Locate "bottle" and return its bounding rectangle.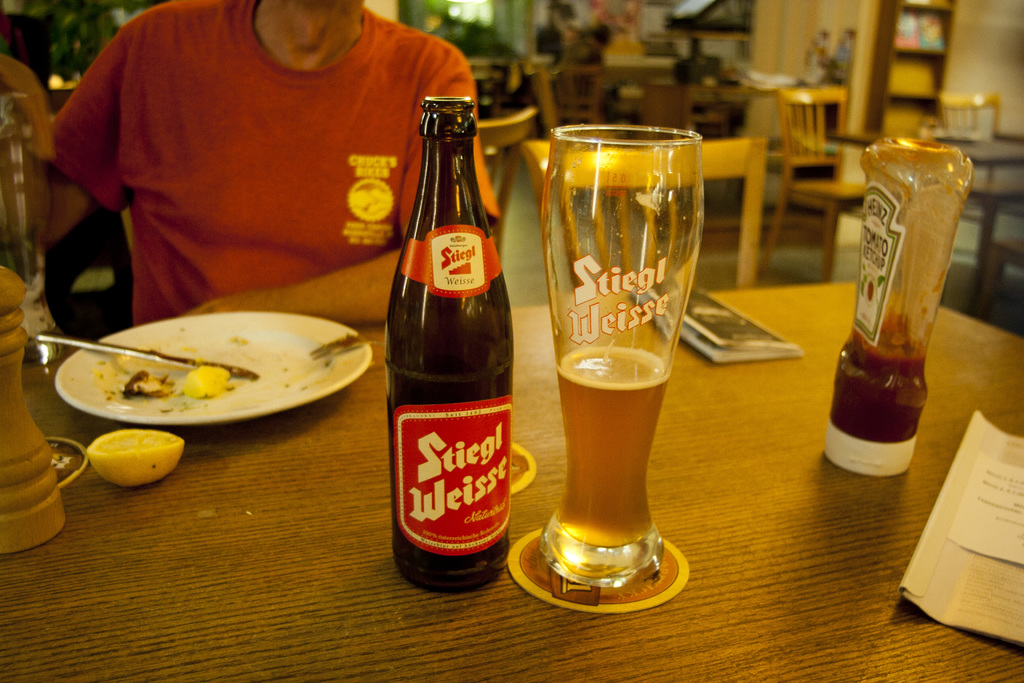
(x1=376, y1=98, x2=518, y2=600).
